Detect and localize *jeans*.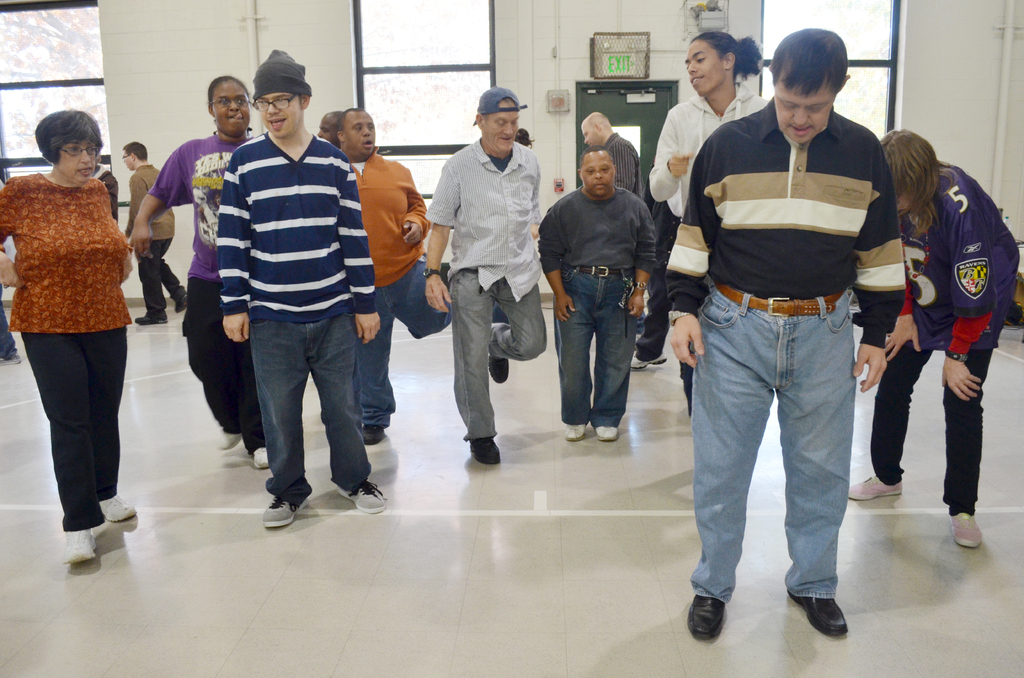
Localized at detection(557, 269, 649, 434).
